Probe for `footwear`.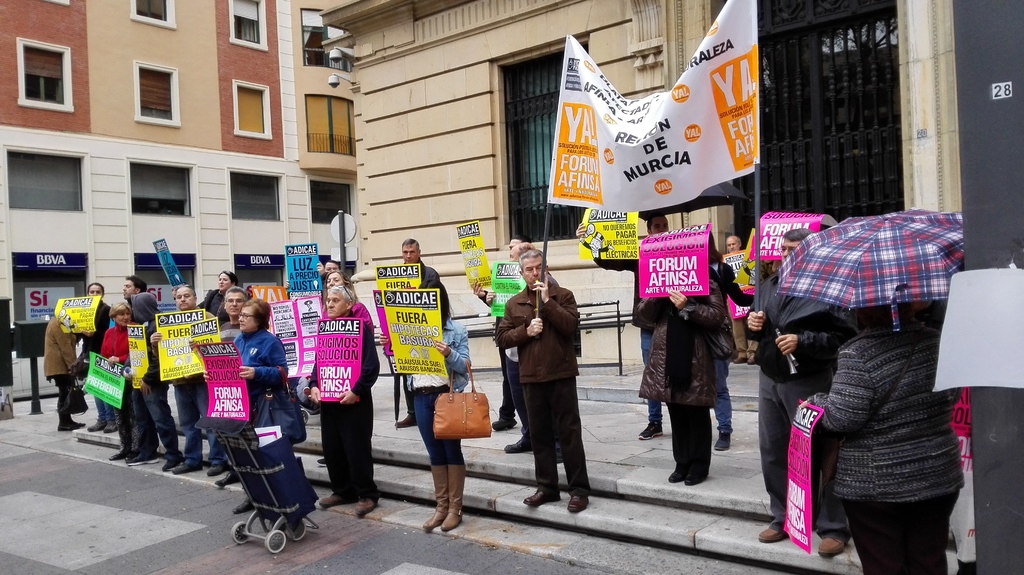
Probe result: bbox=[811, 534, 850, 558].
